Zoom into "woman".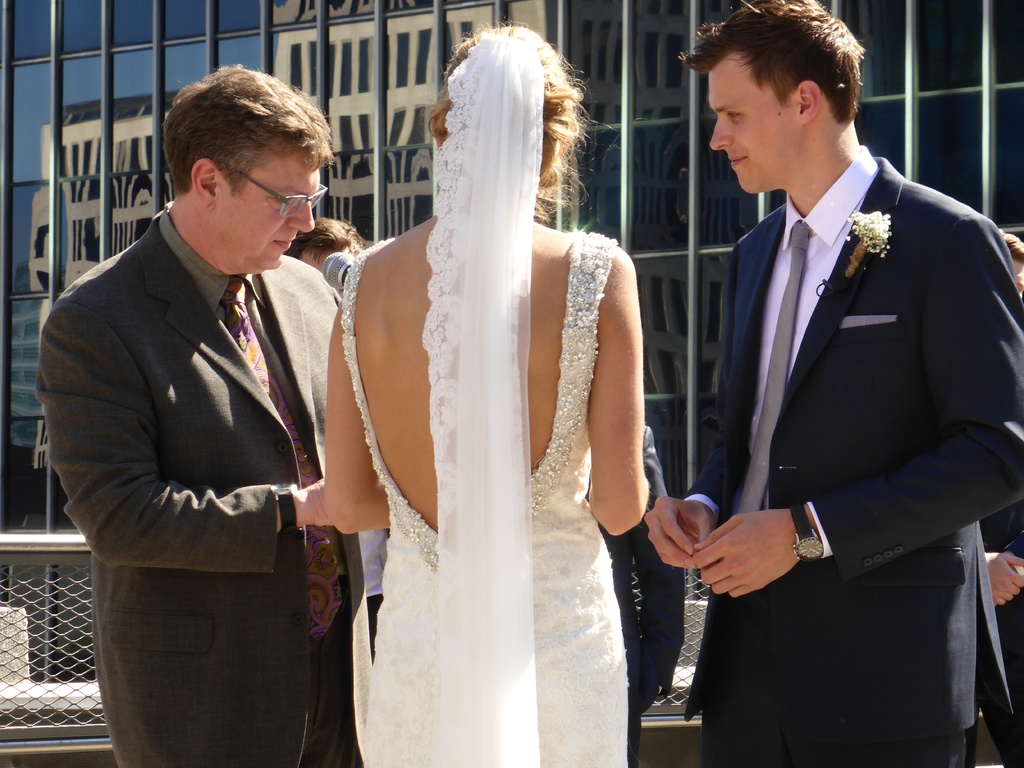
Zoom target: 321 29 652 760.
